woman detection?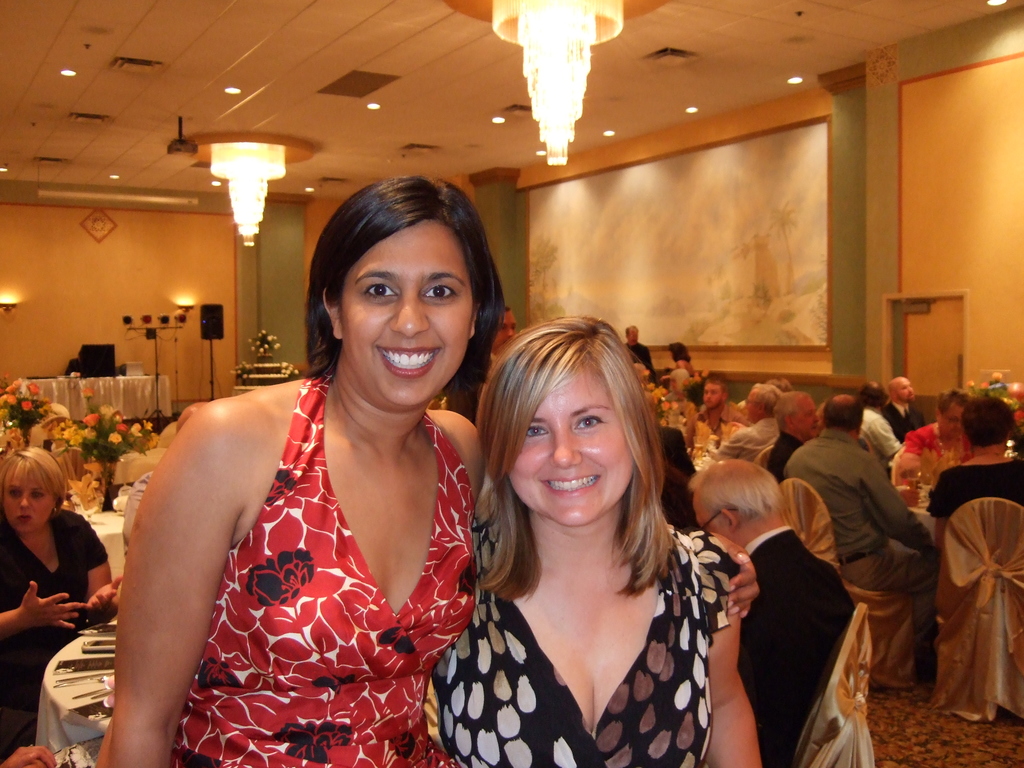
[x1=427, y1=320, x2=768, y2=767]
